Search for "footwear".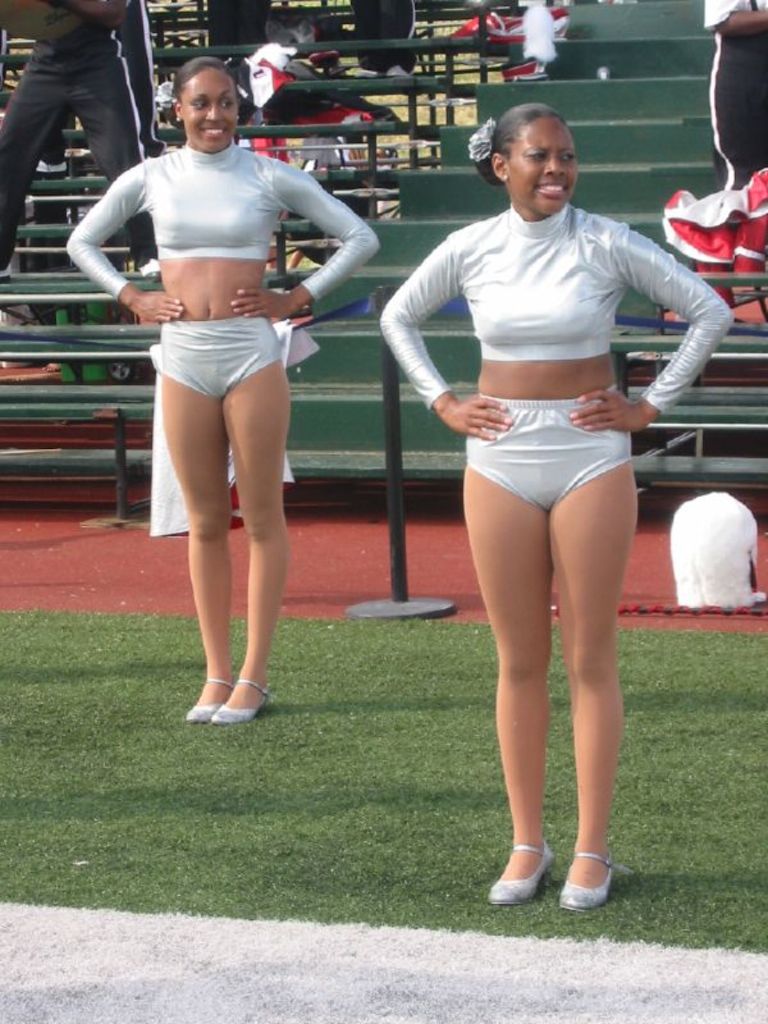
Found at [left=212, top=672, right=276, bottom=723].
